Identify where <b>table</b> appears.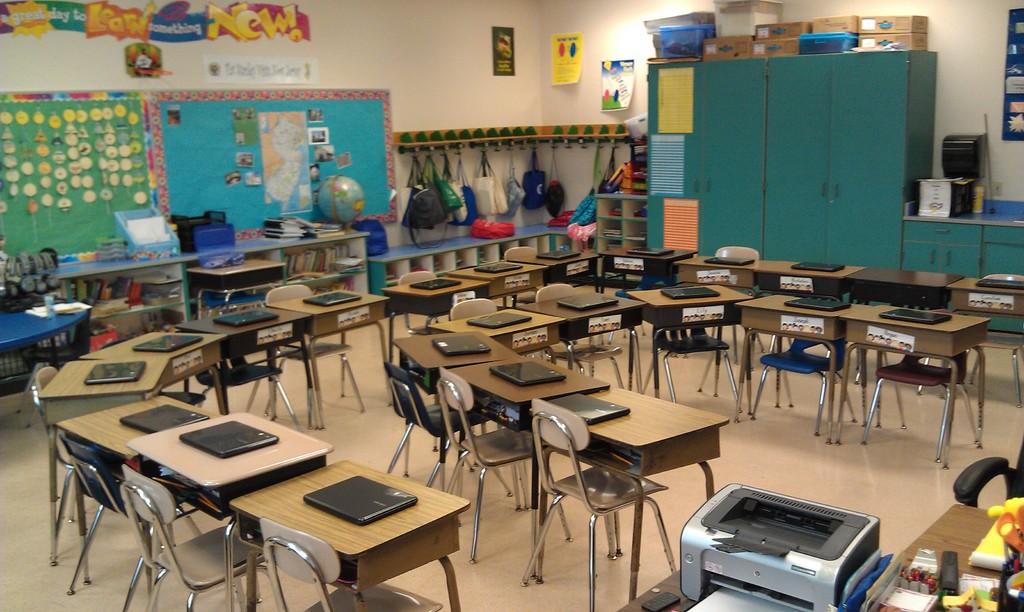
Appears at (737,284,845,440).
